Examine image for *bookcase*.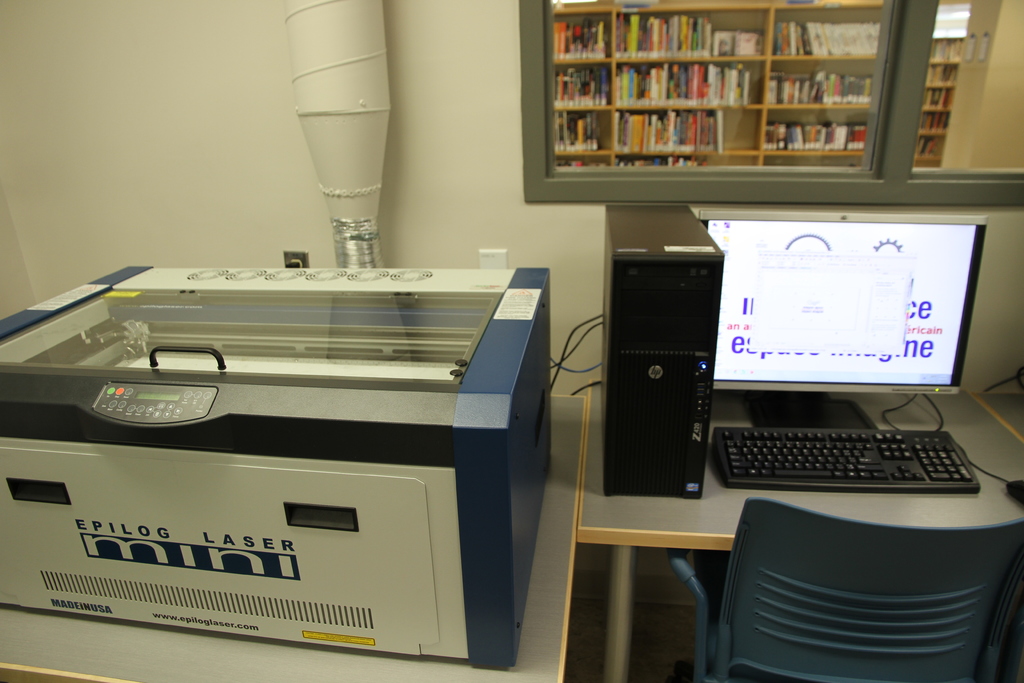
Examination result: BBox(553, 0, 1004, 170).
